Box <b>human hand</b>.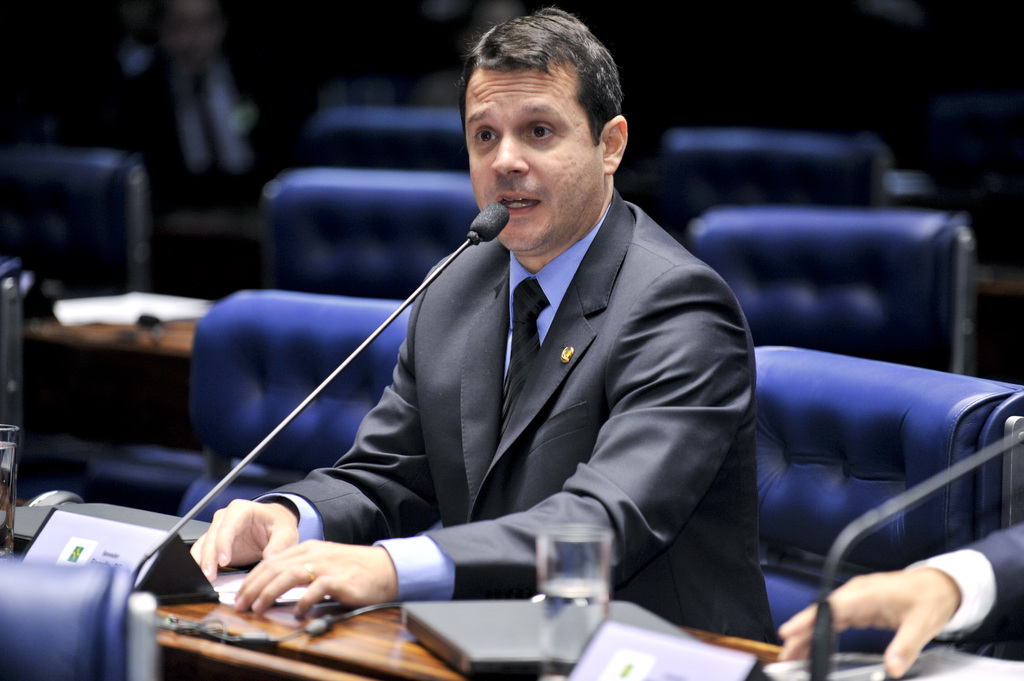
233,538,399,621.
